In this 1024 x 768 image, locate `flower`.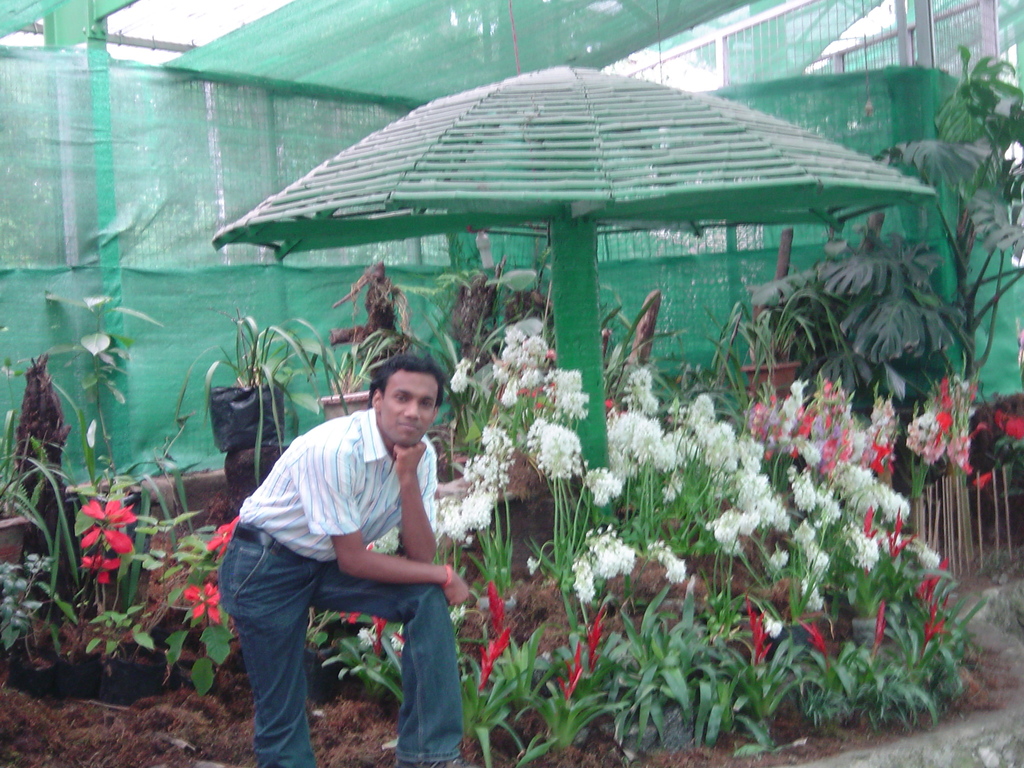
Bounding box: x1=185, y1=579, x2=223, y2=623.
